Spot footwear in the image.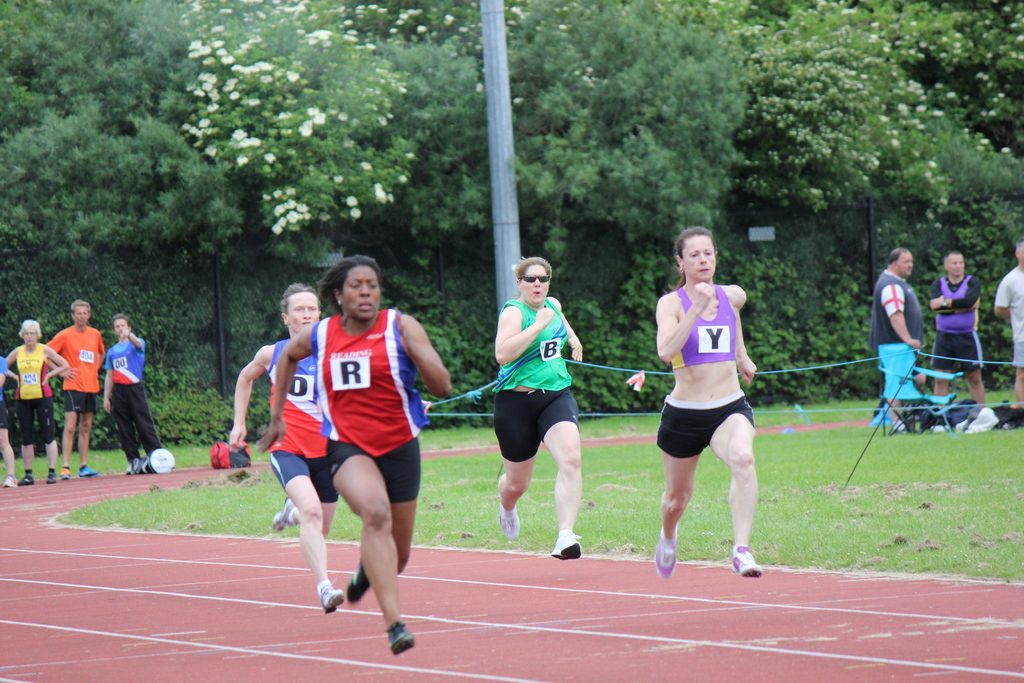
footwear found at <region>387, 620, 420, 650</region>.
